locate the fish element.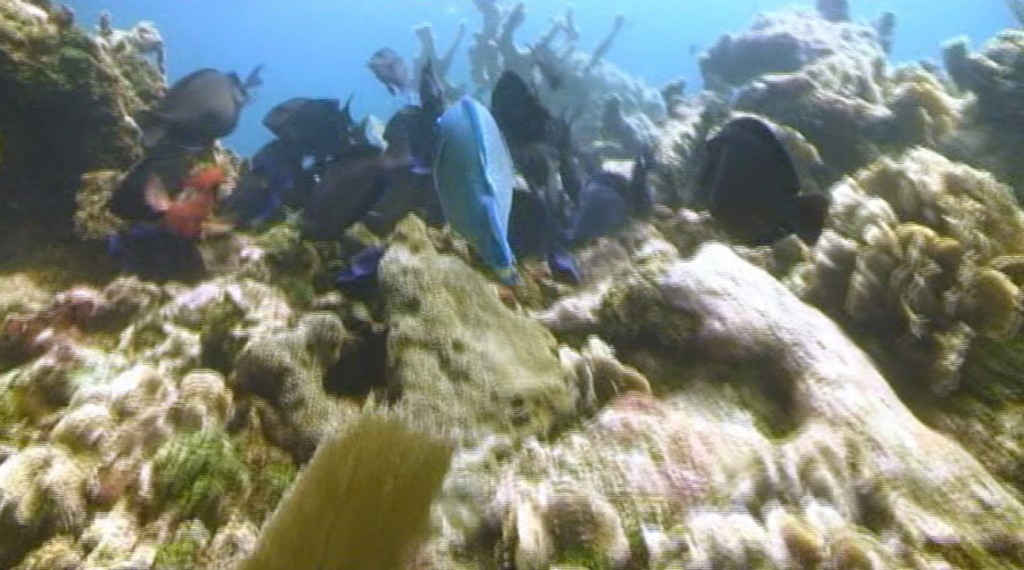
Element bbox: 689, 108, 832, 251.
